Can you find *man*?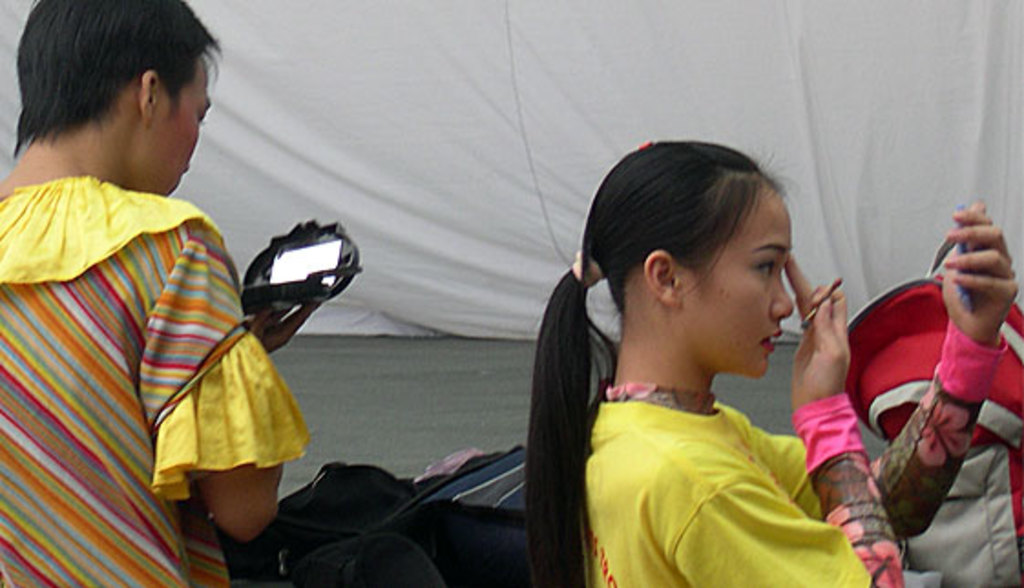
Yes, bounding box: (left=0, top=0, right=308, bottom=586).
